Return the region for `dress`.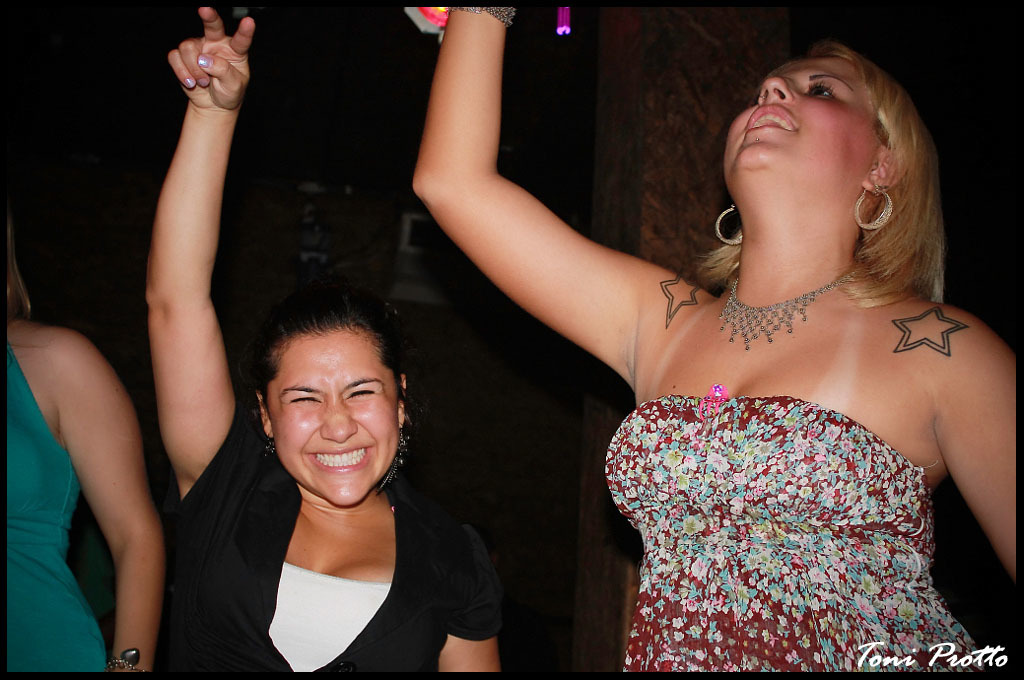
l=172, t=399, r=508, b=678.
